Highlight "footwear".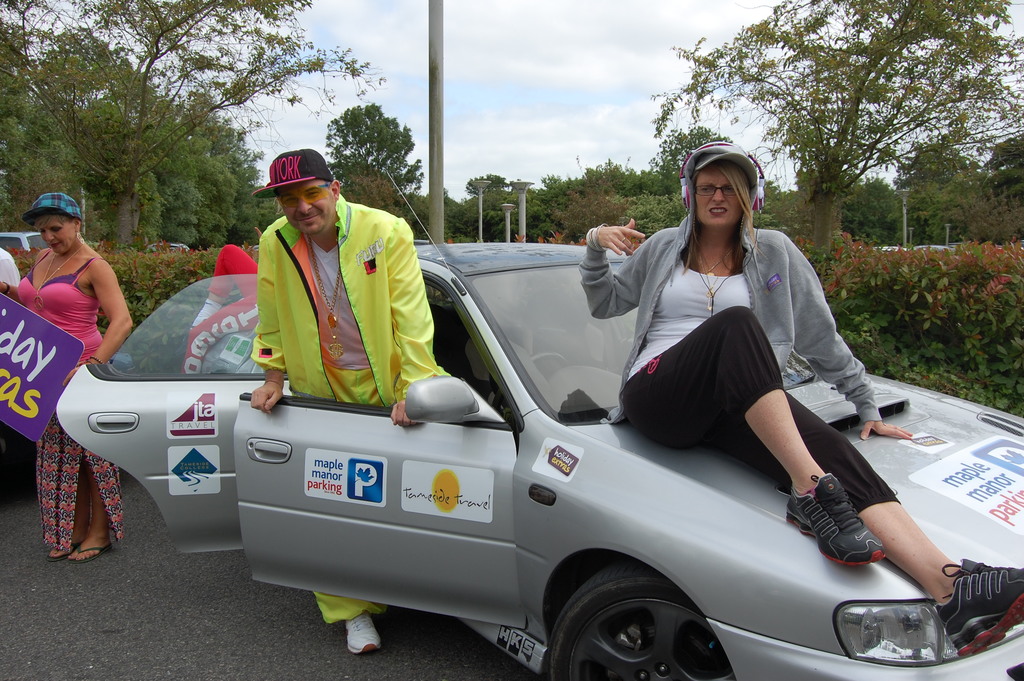
Highlighted region: <bbox>346, 618, 388, 656</bbox>.
